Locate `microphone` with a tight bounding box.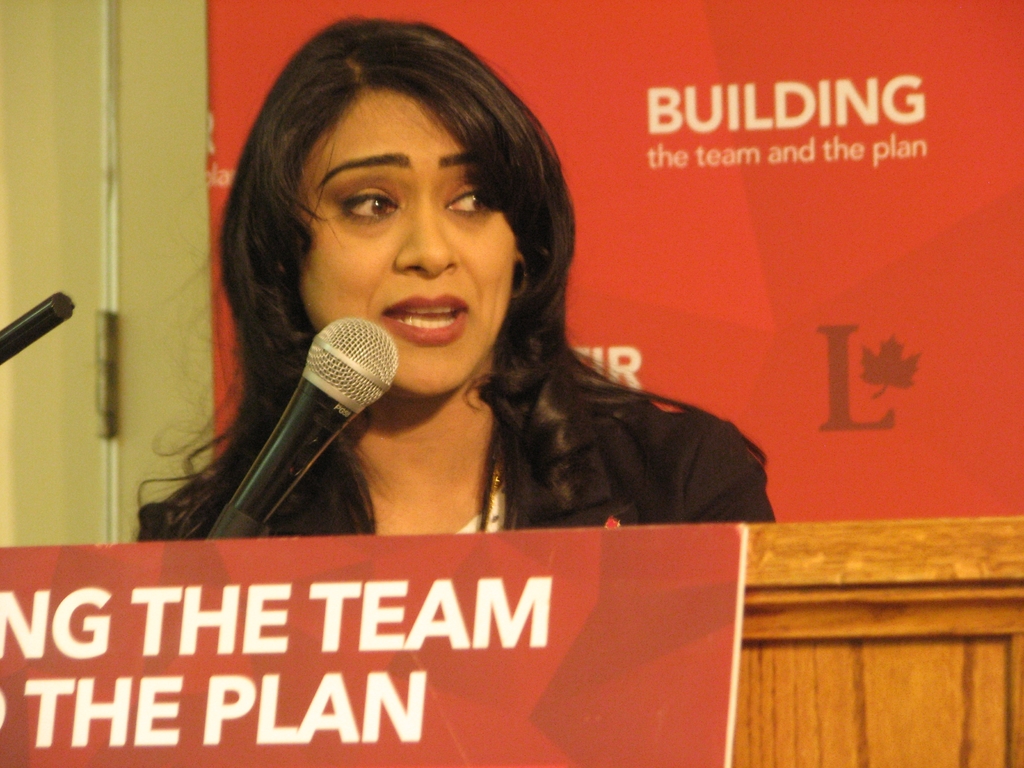
193,298,392,520.
